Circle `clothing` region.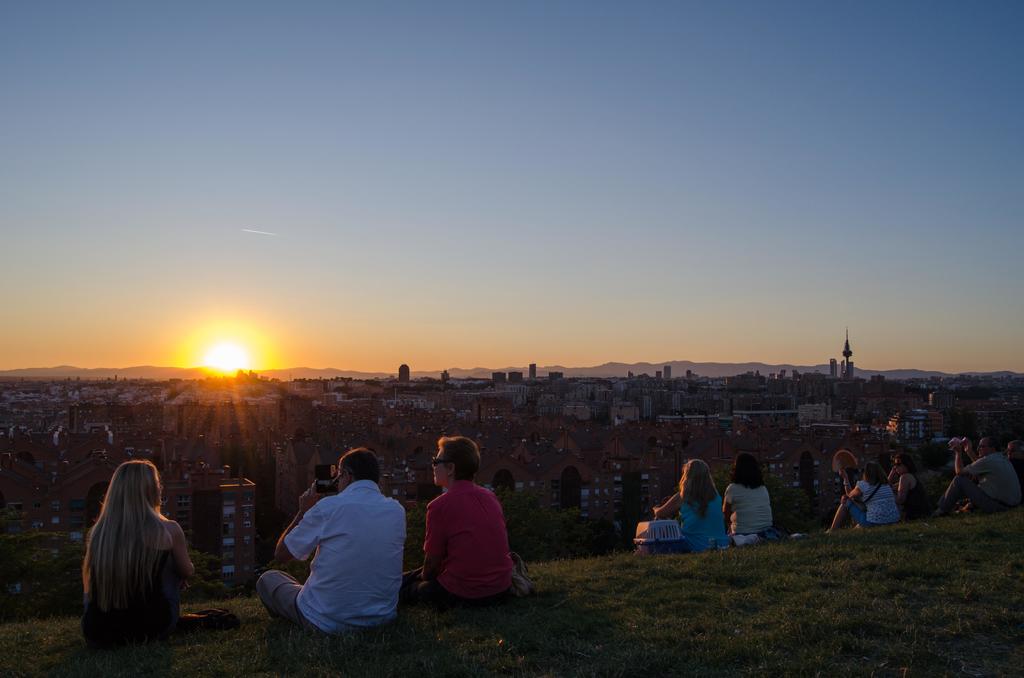
Region: left=417, top=482, right=512, bottom=611.
